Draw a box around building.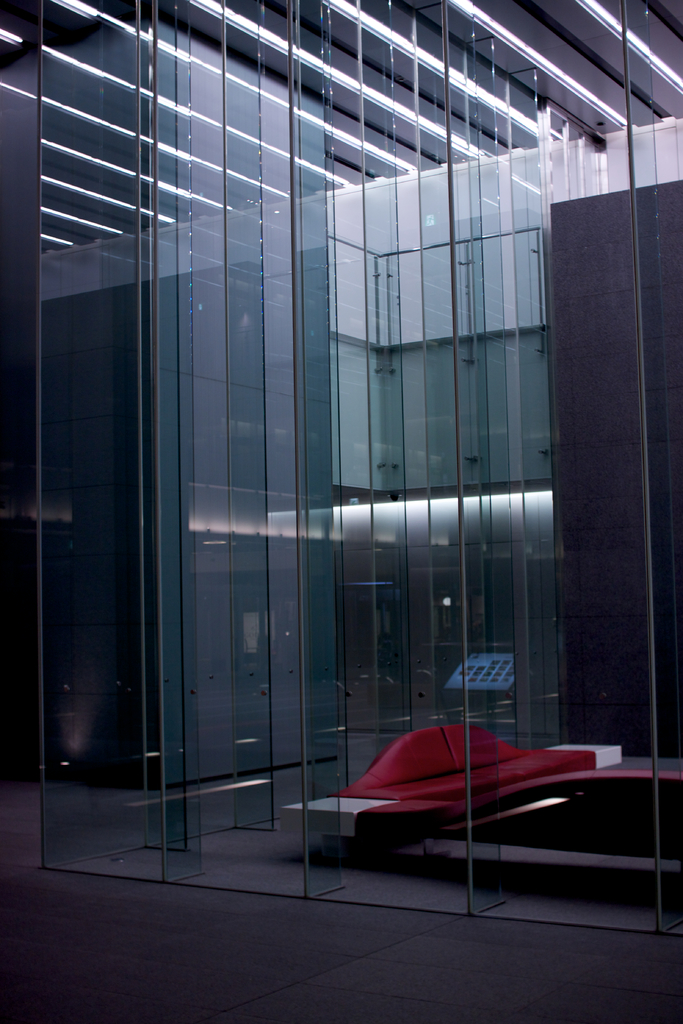
bbox=(0, 0, 682, 1023).
